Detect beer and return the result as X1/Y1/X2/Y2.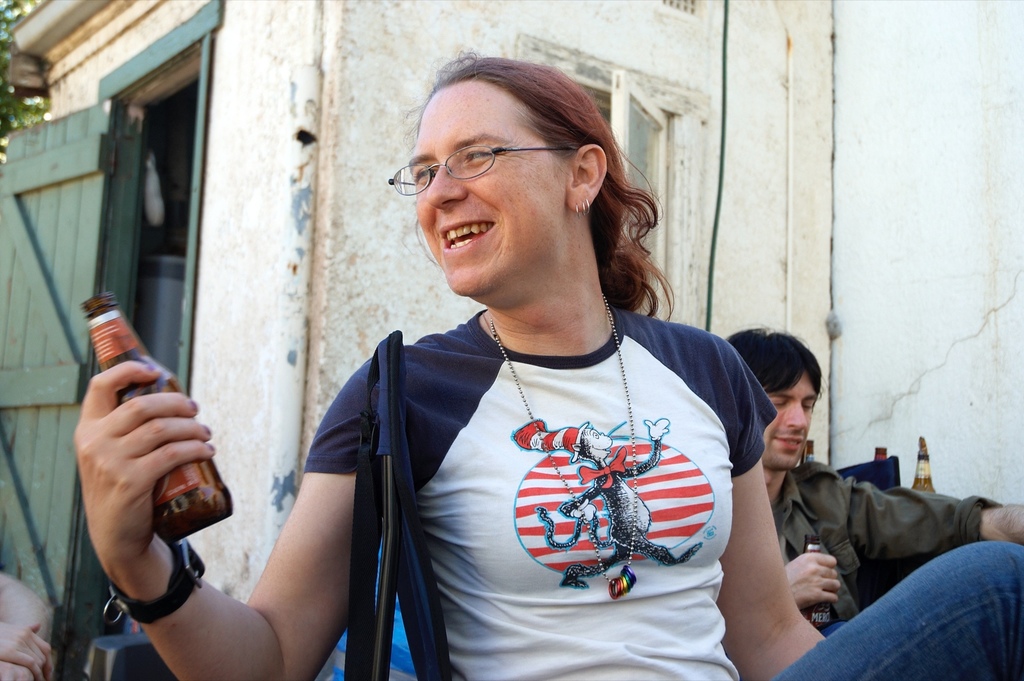
73/285/232/570.
